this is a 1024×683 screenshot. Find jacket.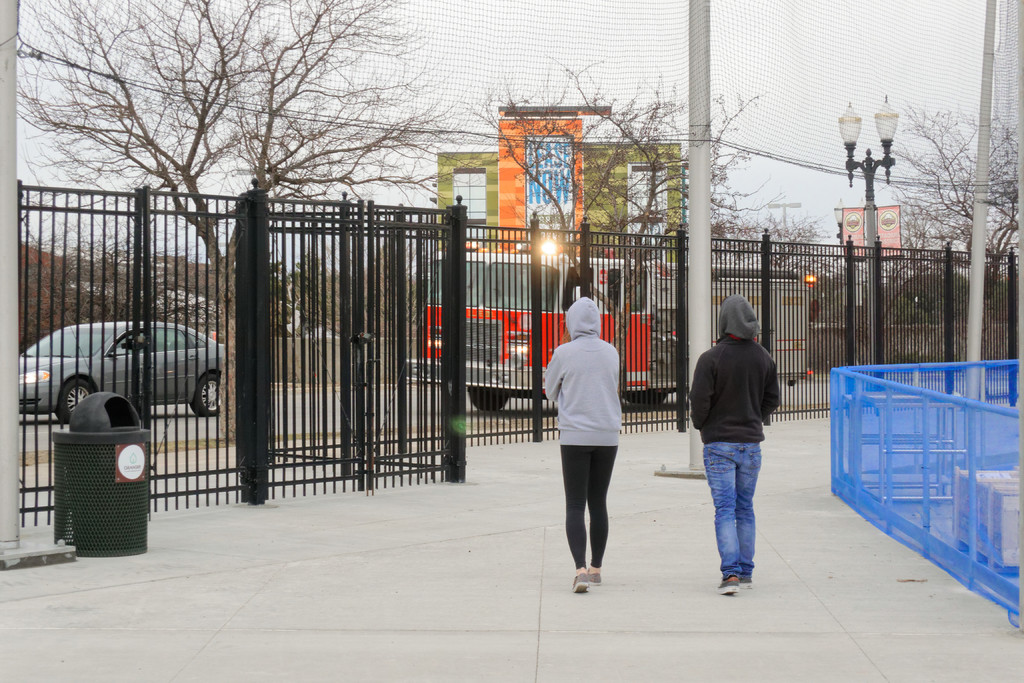
Bounding box: (541, 293, 624, 451).
